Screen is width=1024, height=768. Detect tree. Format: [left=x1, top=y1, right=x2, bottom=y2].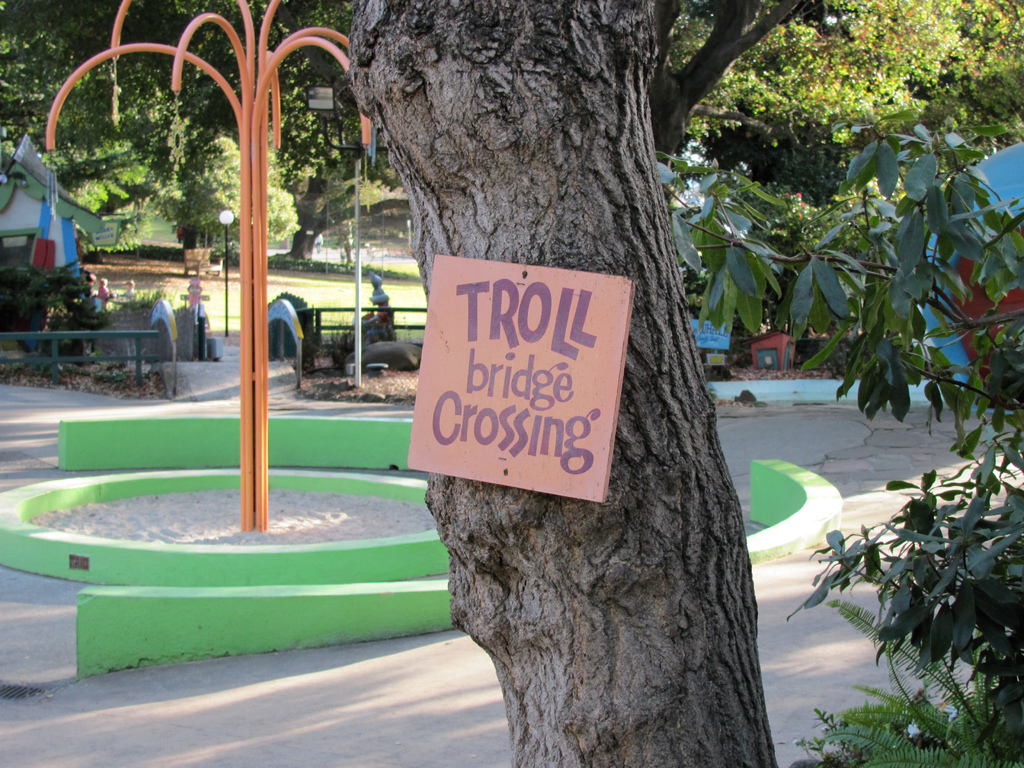
[left=819, top=0, right=1023, bottom=141].
